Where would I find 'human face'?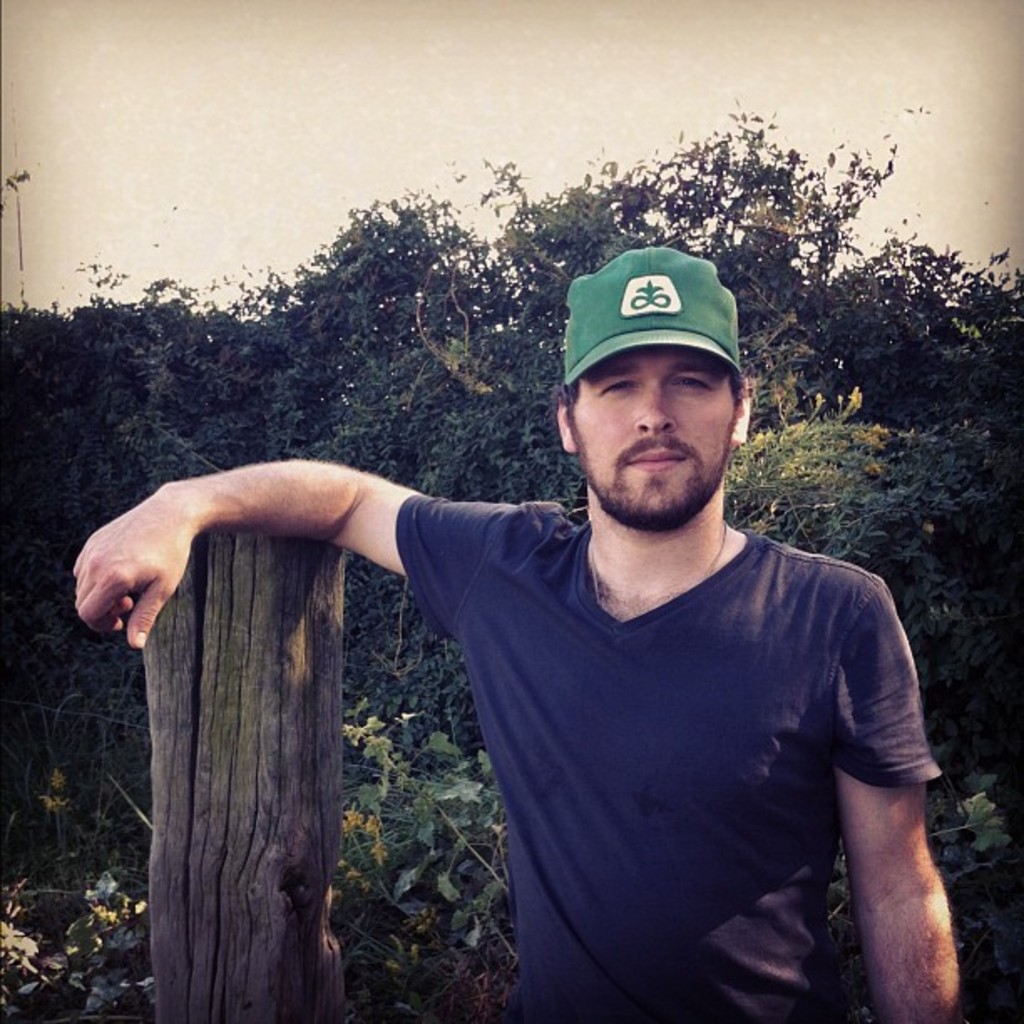
At bbox=(579, 348, 730, 525).
